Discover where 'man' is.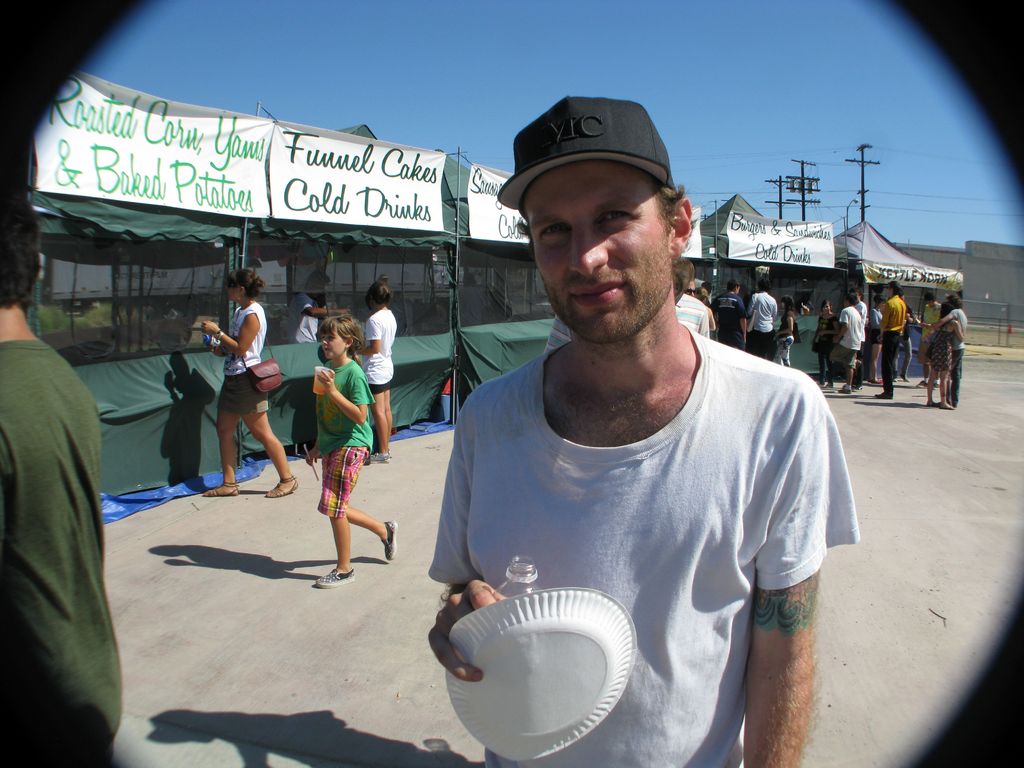
Discovered at Rect(417, 158, 857, 767).
